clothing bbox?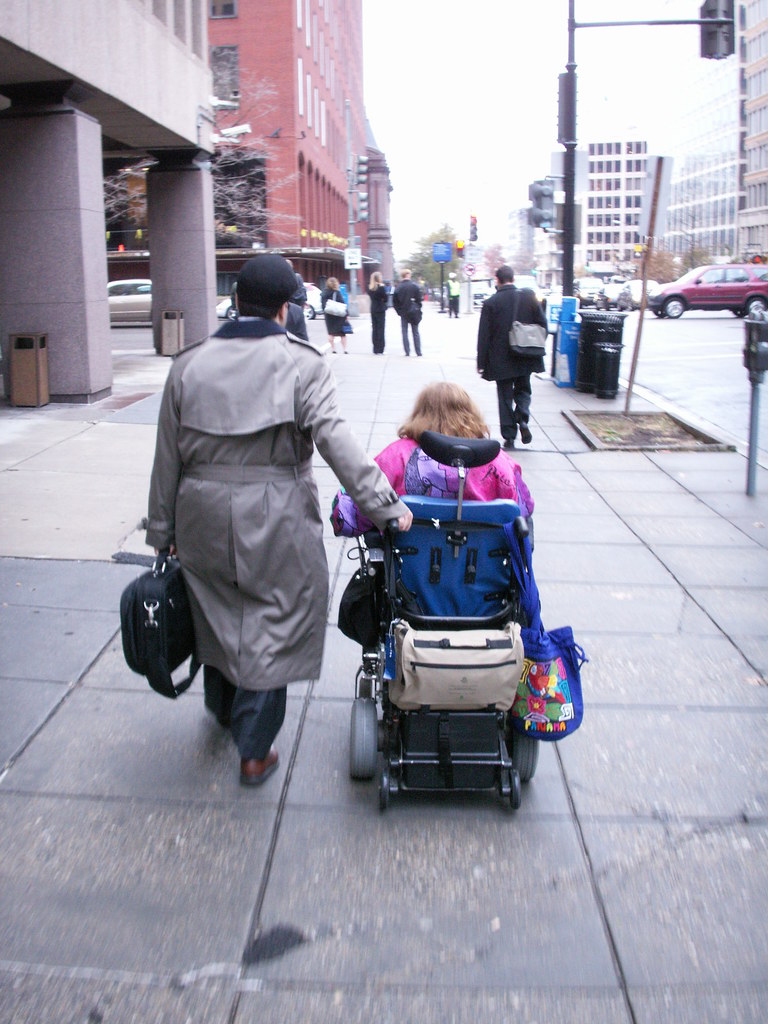
{"left": 473, "top": 279, "right": 548, "bottom": 438}
